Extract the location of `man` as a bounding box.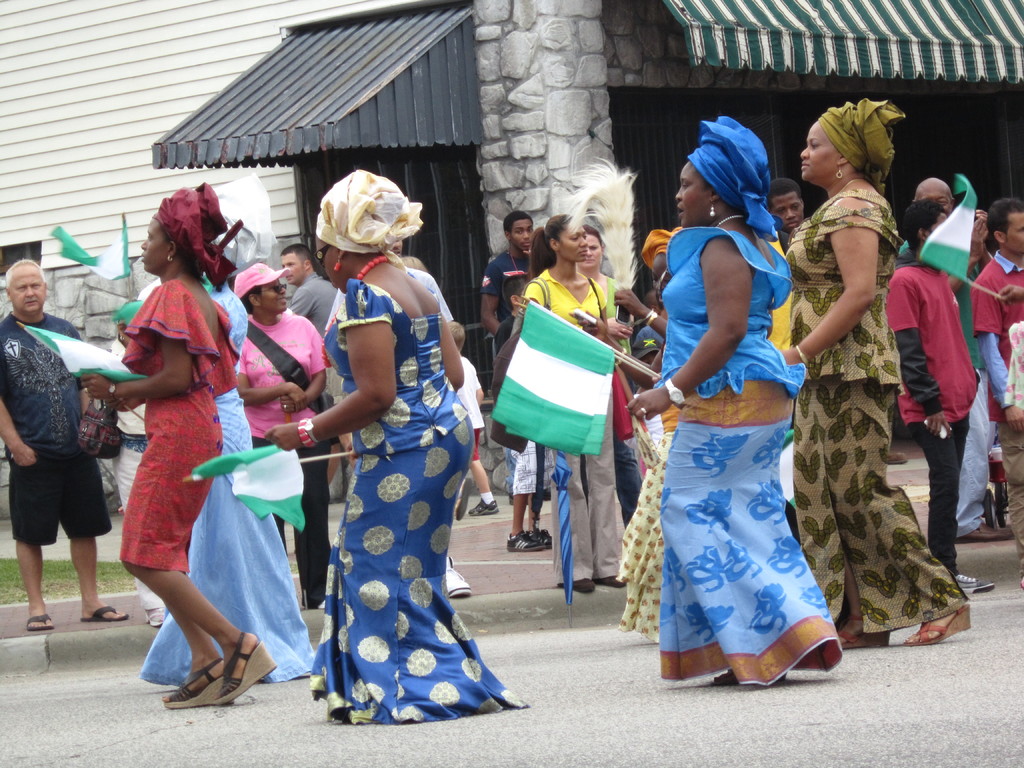
Rect(480, 209, 536, 335).
